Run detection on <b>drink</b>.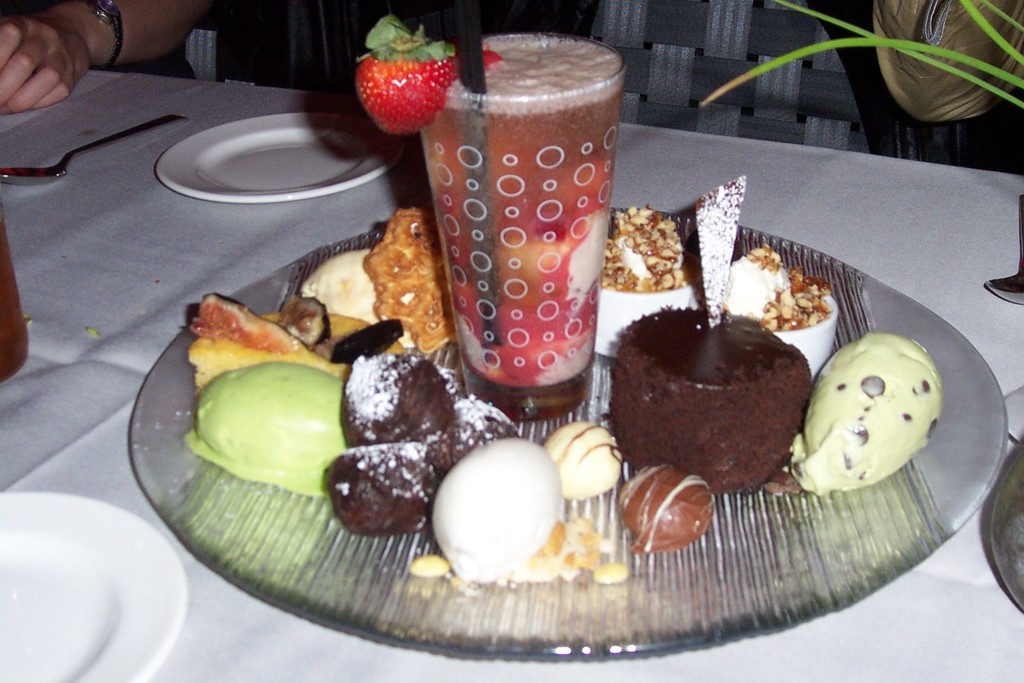
Result: box=[0, 199, 31, 386].
